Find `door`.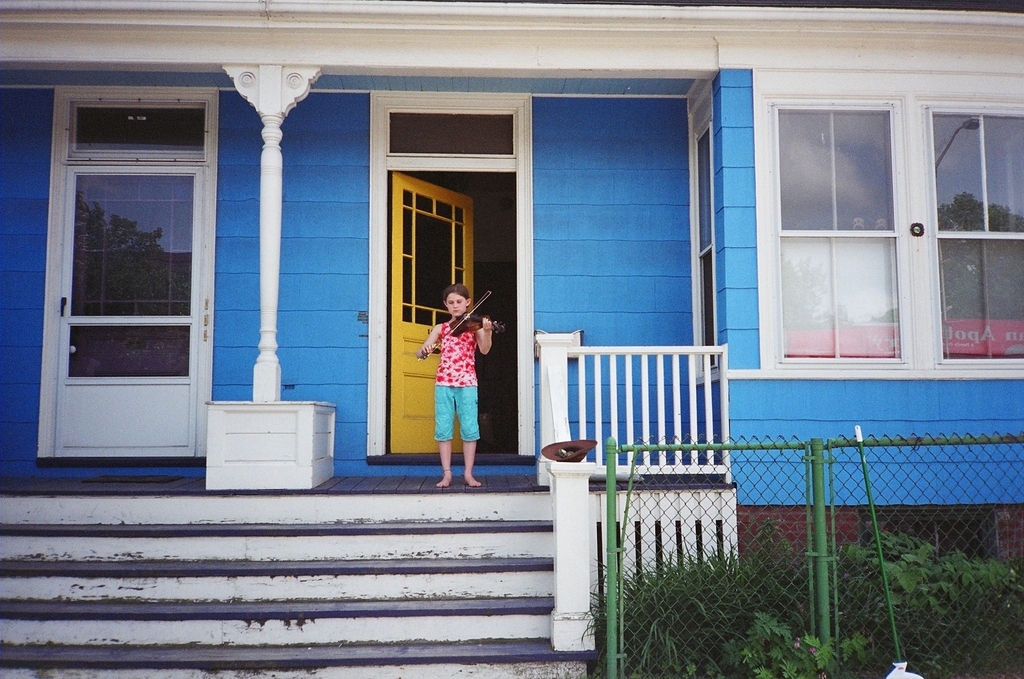
[385,167,478,456].
